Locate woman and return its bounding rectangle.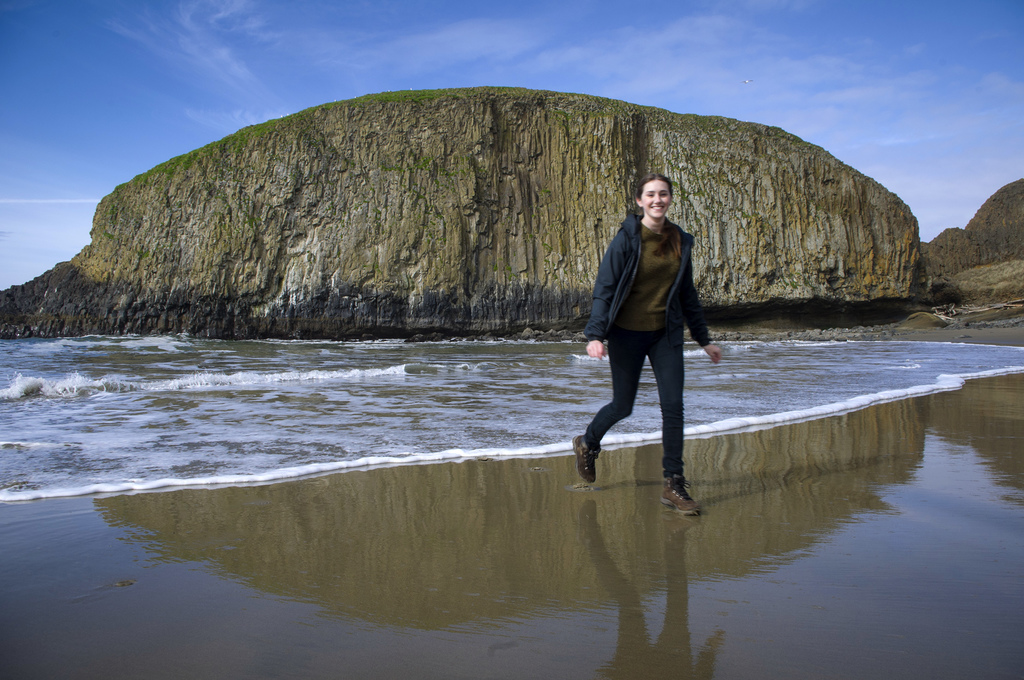
pyautogui.locateOnScreen(583, 162, 727, 515).
